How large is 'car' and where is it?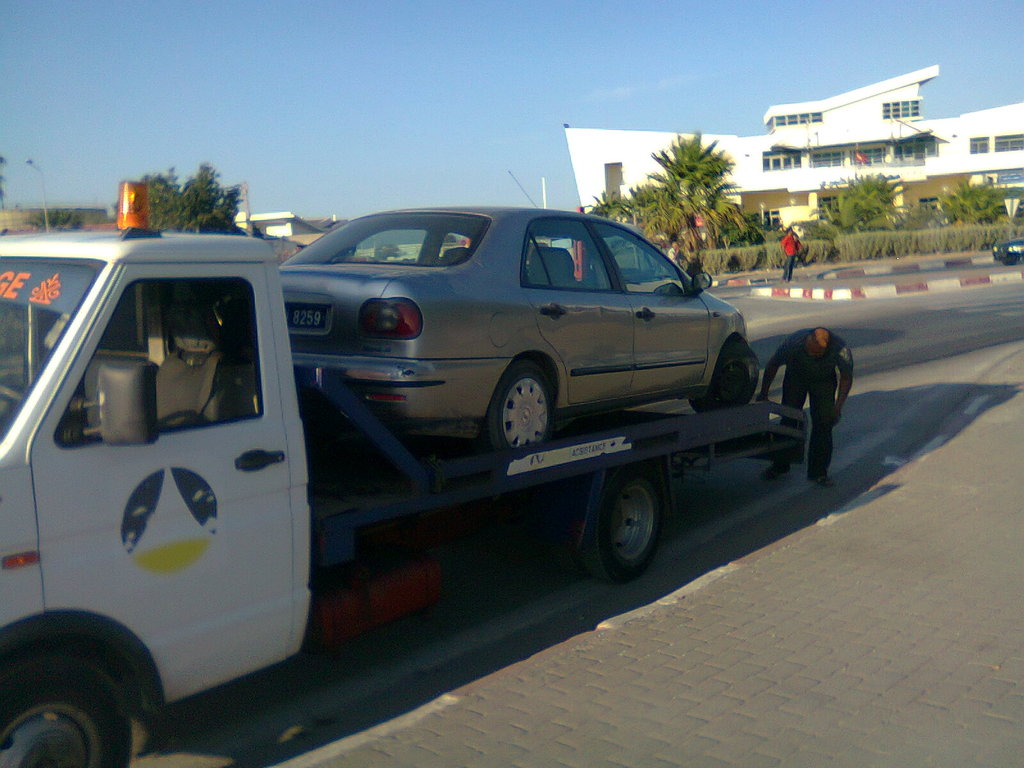
Bounding box: pyautogui.locateOnScreen(279, 174, 759, 453).
